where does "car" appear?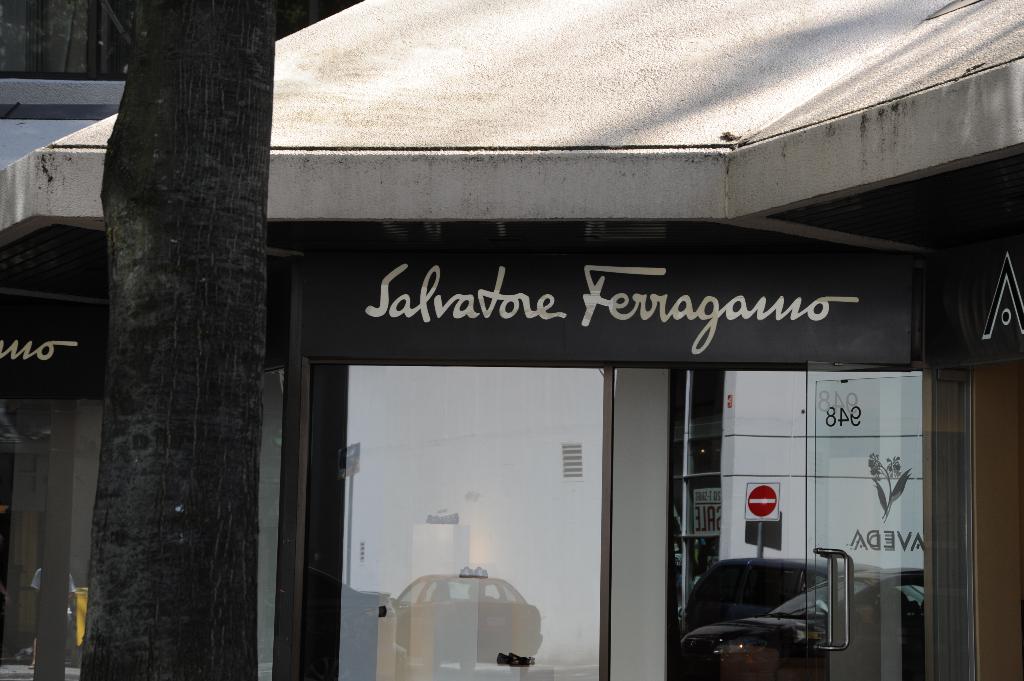
Appears at 682, 556, 852, 629.
